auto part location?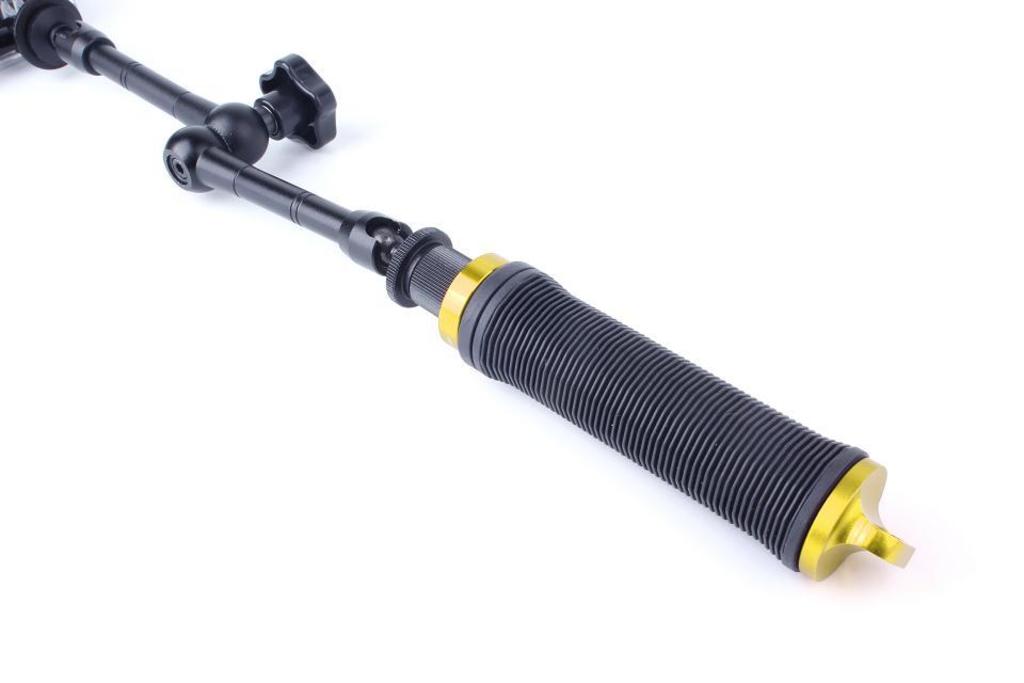
bbox=(0, 0, 918, 579)
